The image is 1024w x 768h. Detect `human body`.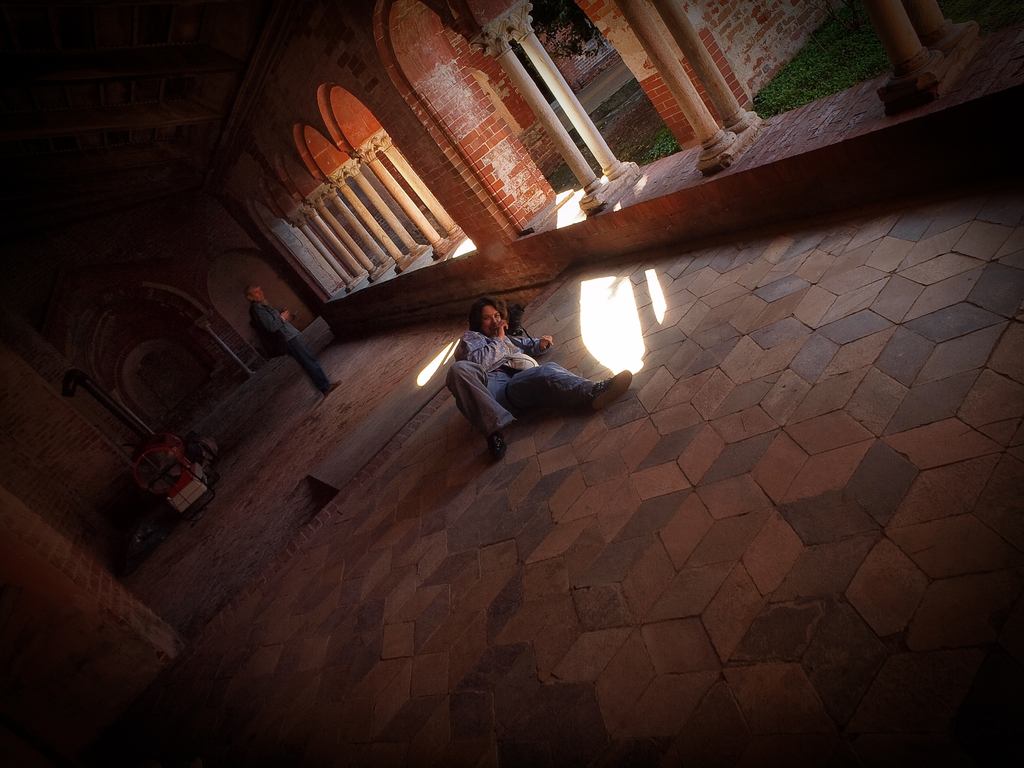
Detection: 411:303:584:452.
